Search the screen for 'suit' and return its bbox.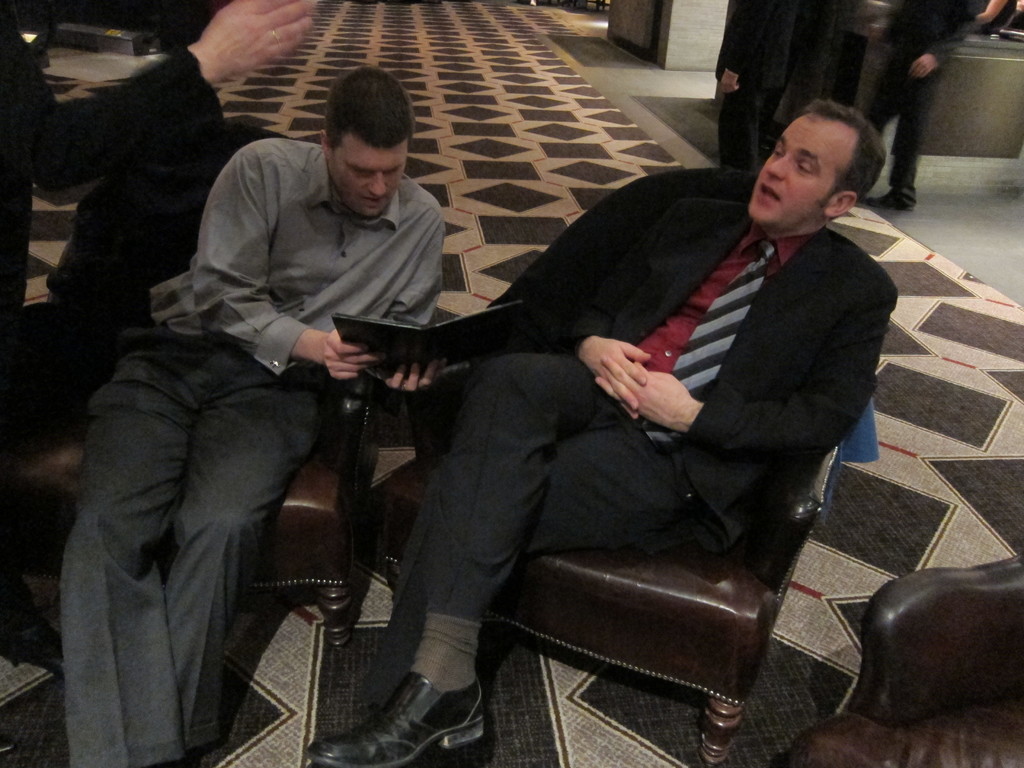
Found: <bbox>364, 198, 898, 704</bbox>.
